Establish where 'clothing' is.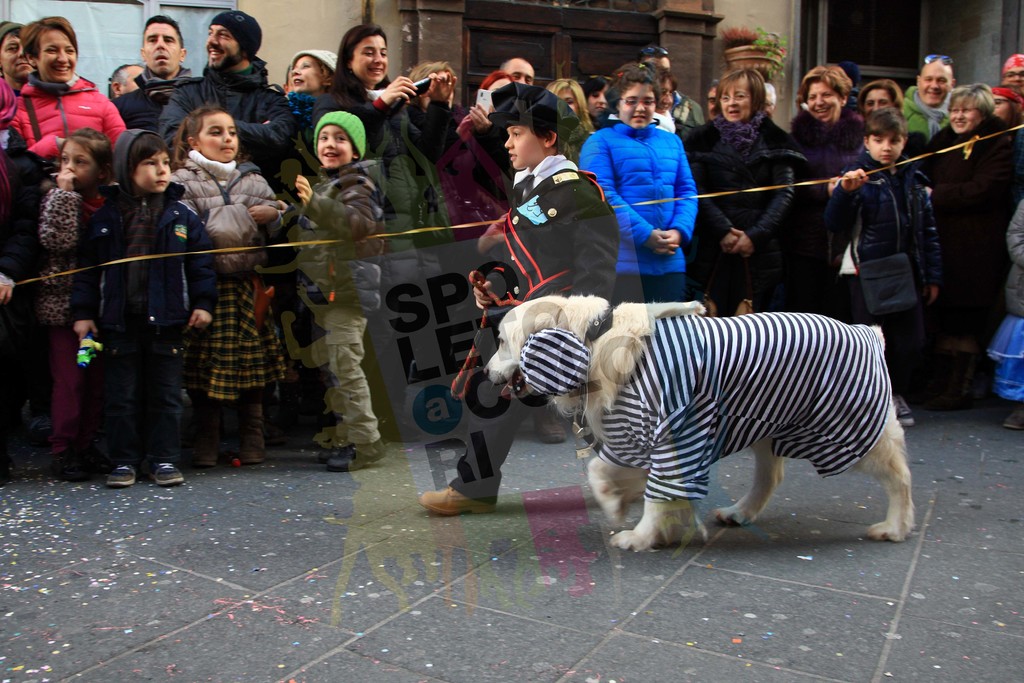
Established at 824 160 941 363.
